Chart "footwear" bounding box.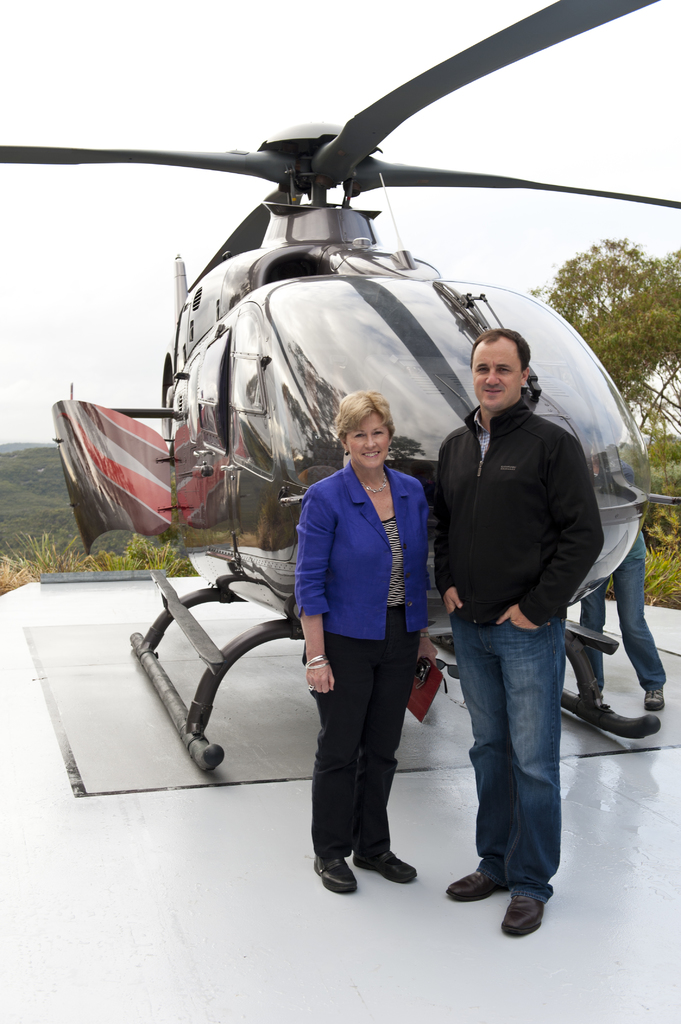
Charted: 446,870,506,902.
